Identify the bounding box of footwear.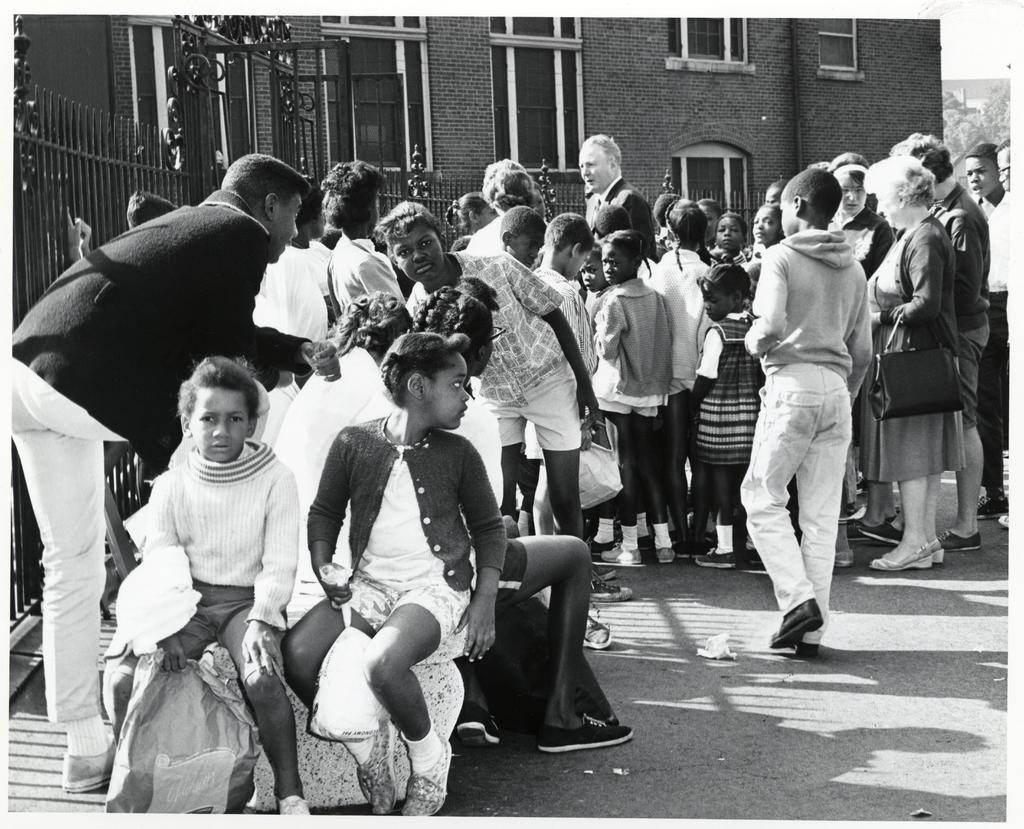
(687,539,716,558).
